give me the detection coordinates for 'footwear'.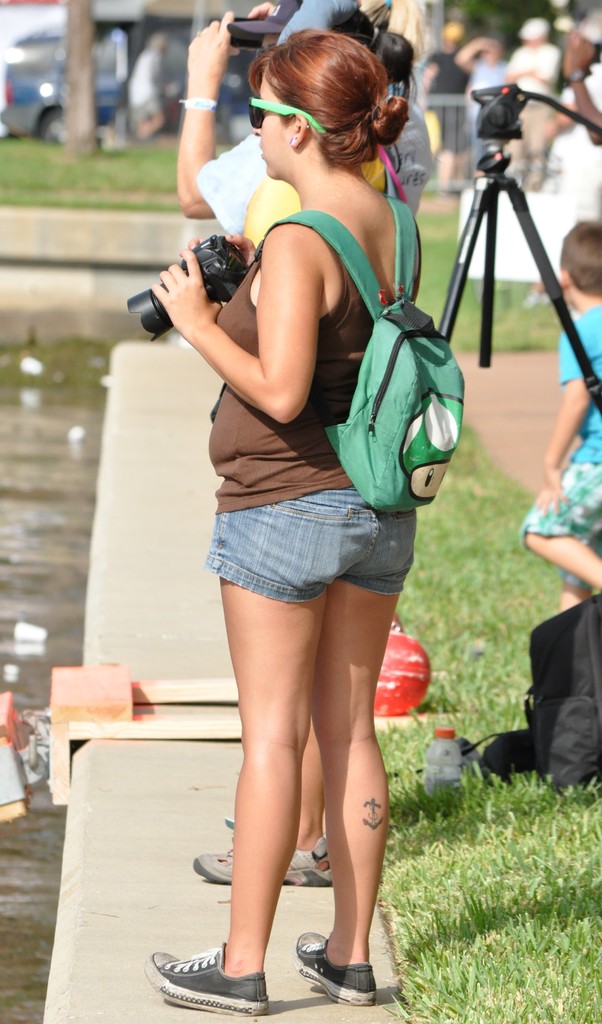
159 949 301 998.
